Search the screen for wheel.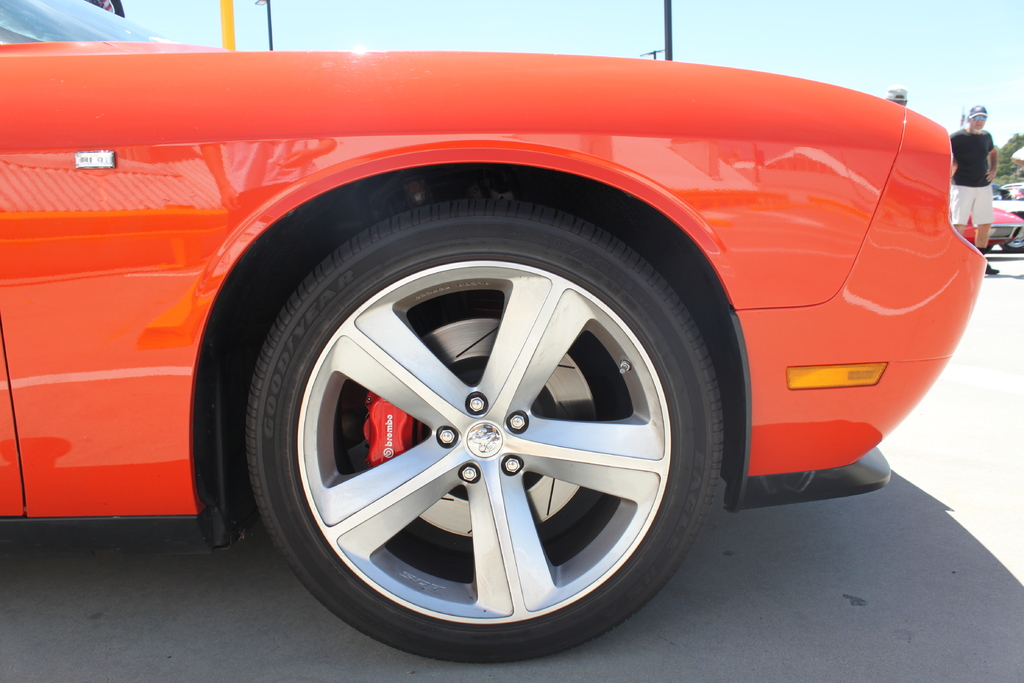
Found at {"left": 998, "top": 238, "right": 1023, "bottom": 252}.
